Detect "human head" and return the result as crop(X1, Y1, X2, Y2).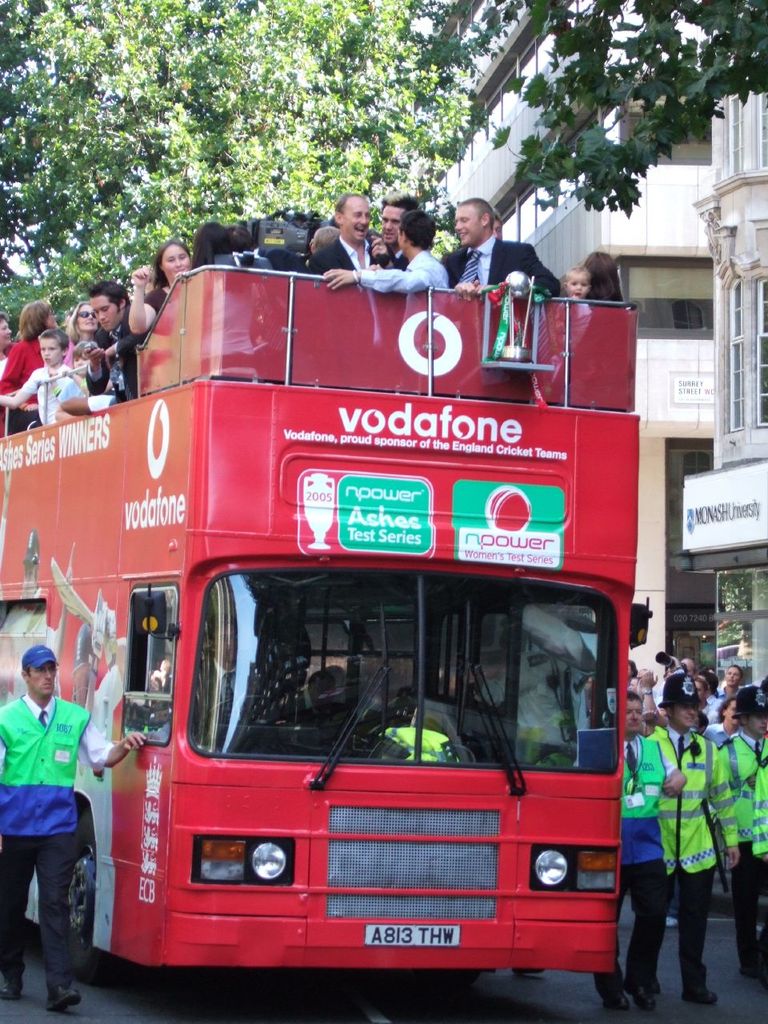
crop(156, 237, 195, 281).
